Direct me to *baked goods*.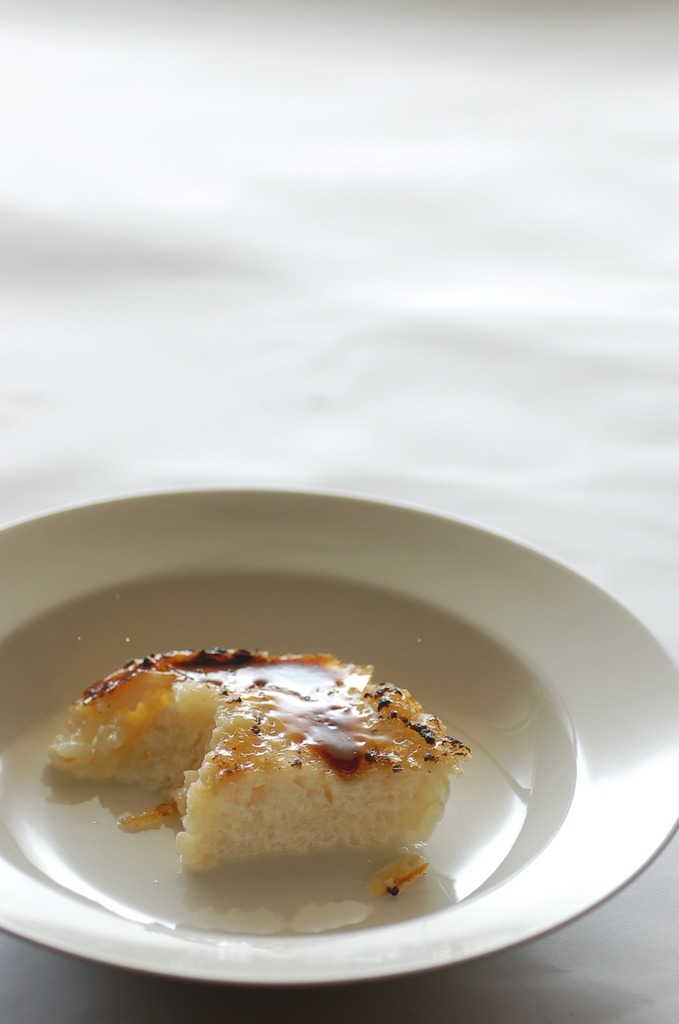
Direction: 48,646,475,874.
